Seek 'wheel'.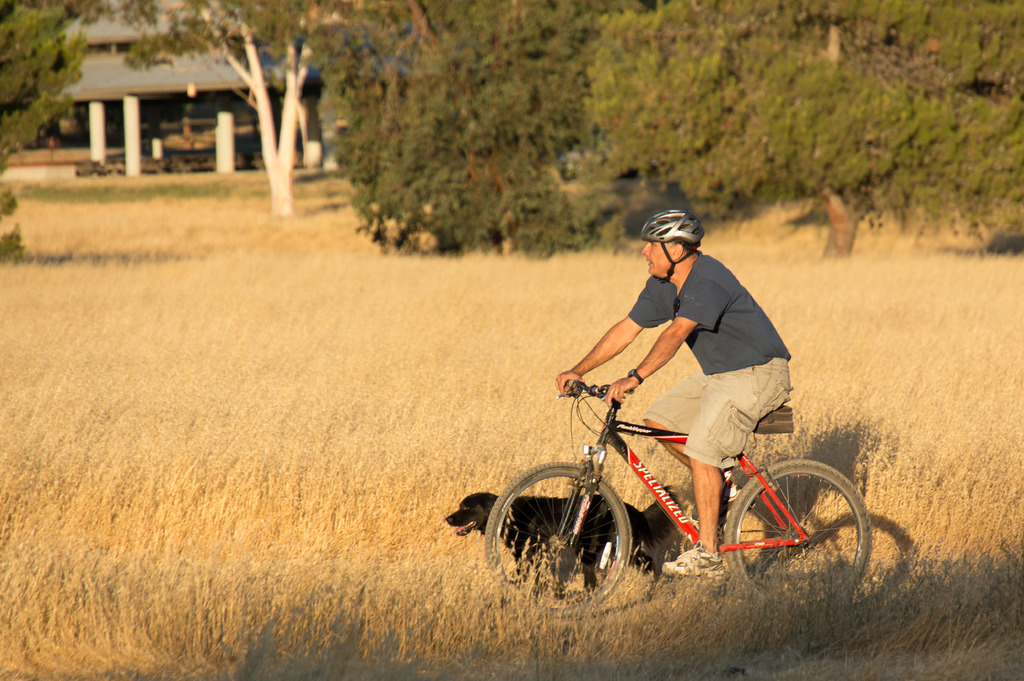
box=[489, 459, 634, 614].
